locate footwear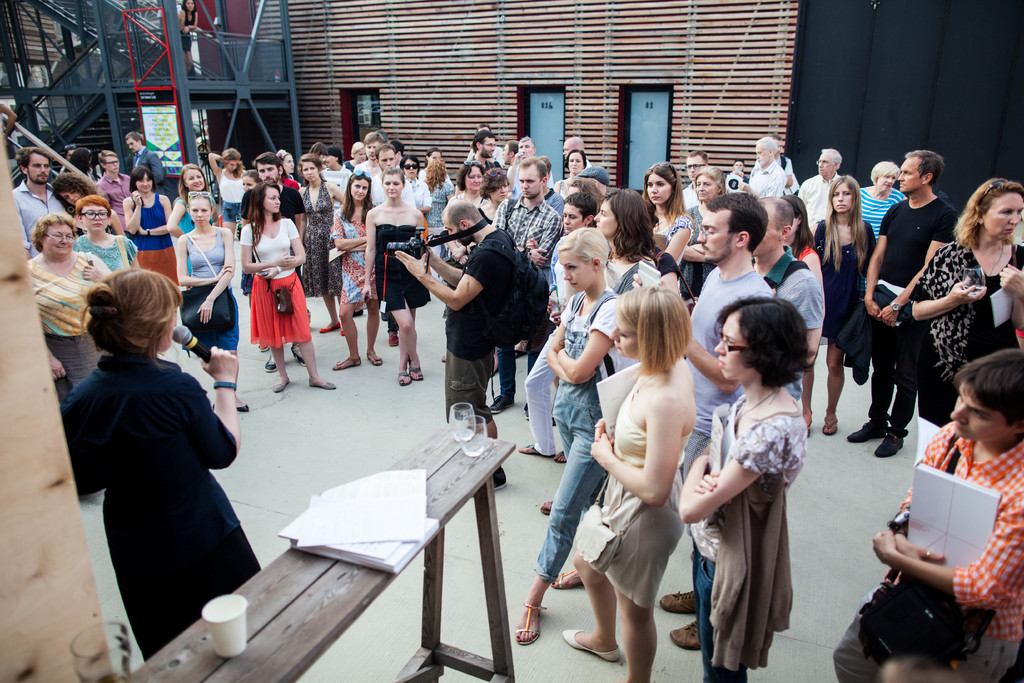
region(319, 324, 340, 333)
